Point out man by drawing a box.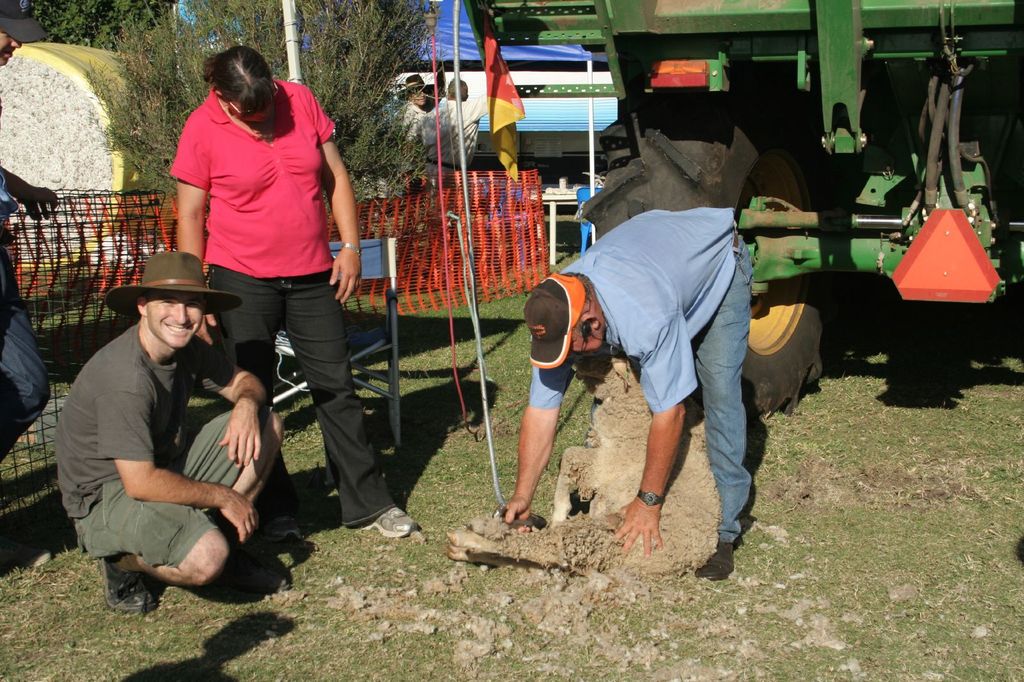
bbox(47, 247, 288, 618).
